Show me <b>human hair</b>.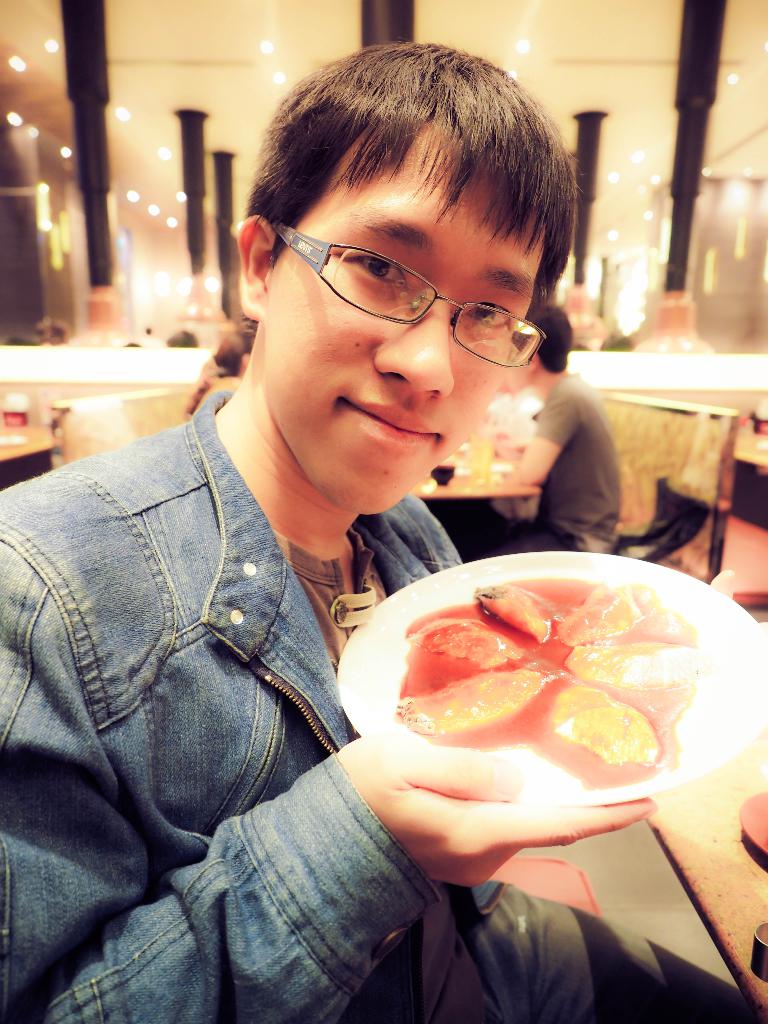
<b>human hair</b> is here: <region>218, 35, 564, 366</region>.
